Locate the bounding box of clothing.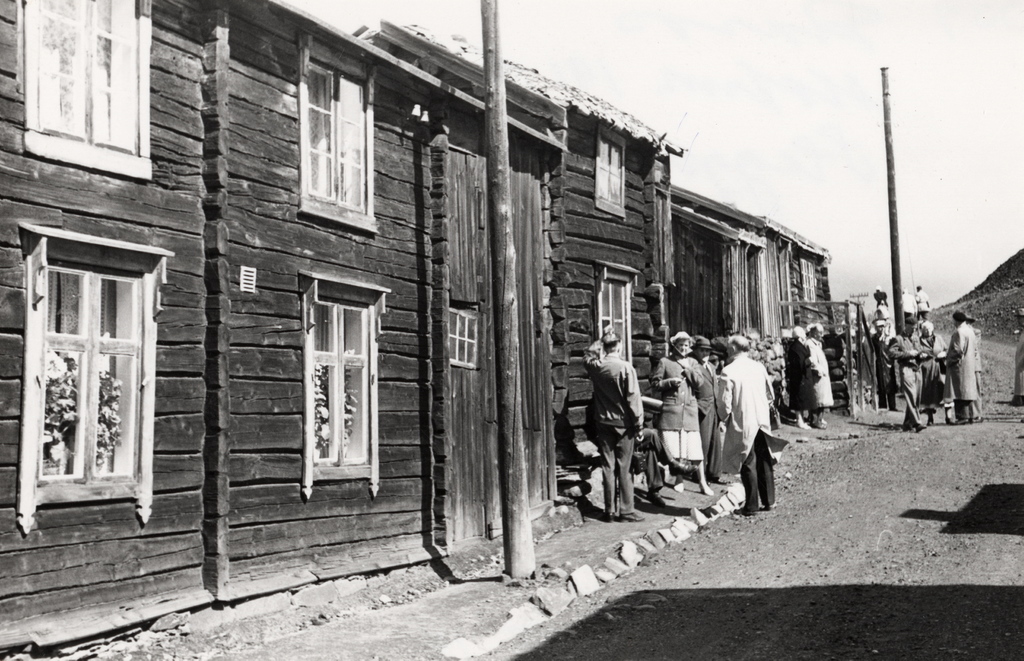
Bounding box: 577,345,644,514.
